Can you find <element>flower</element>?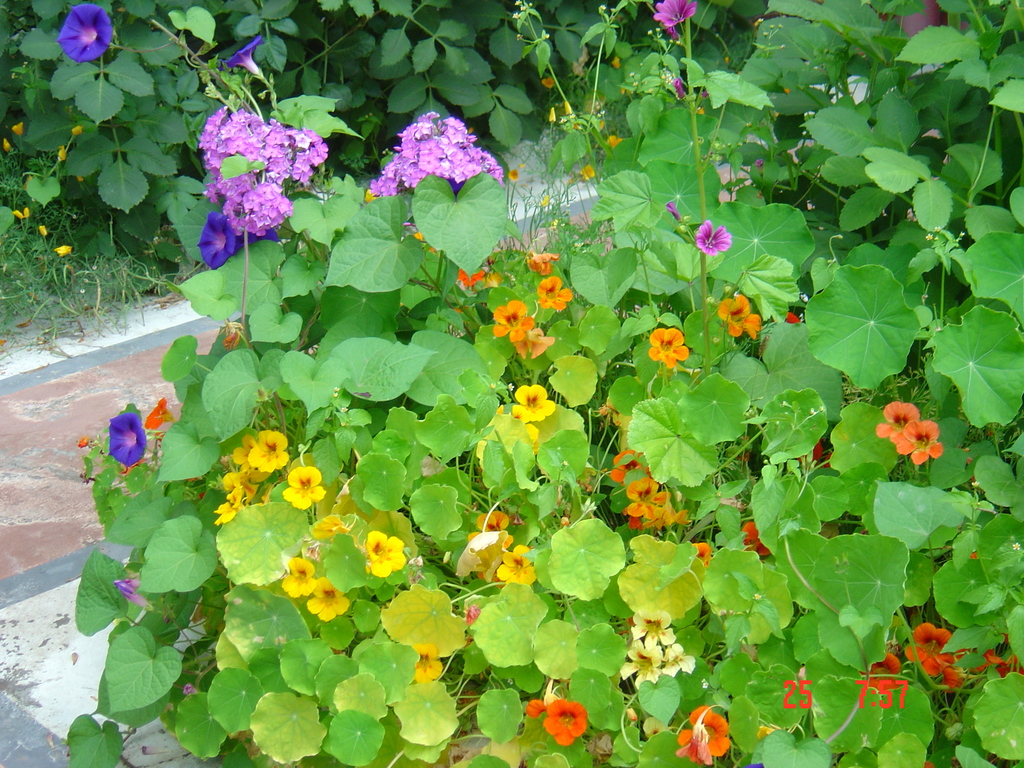
Yes, bounding box: <box>539,699,586,744</box>.
